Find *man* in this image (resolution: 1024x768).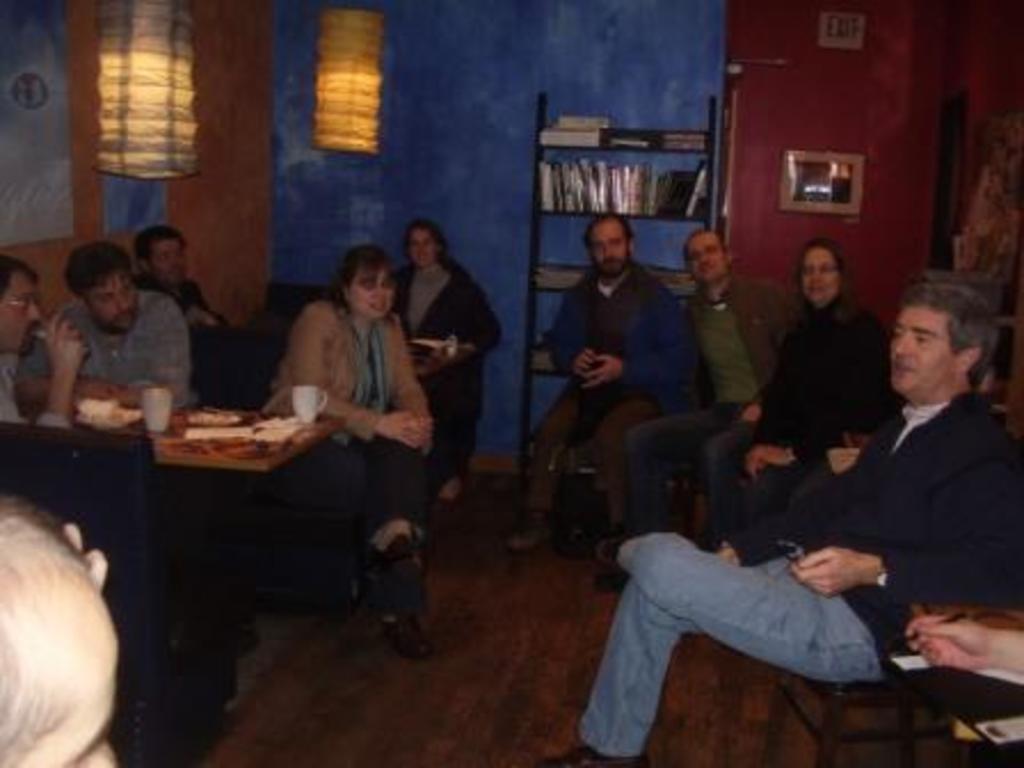
(137,224,224,331).
